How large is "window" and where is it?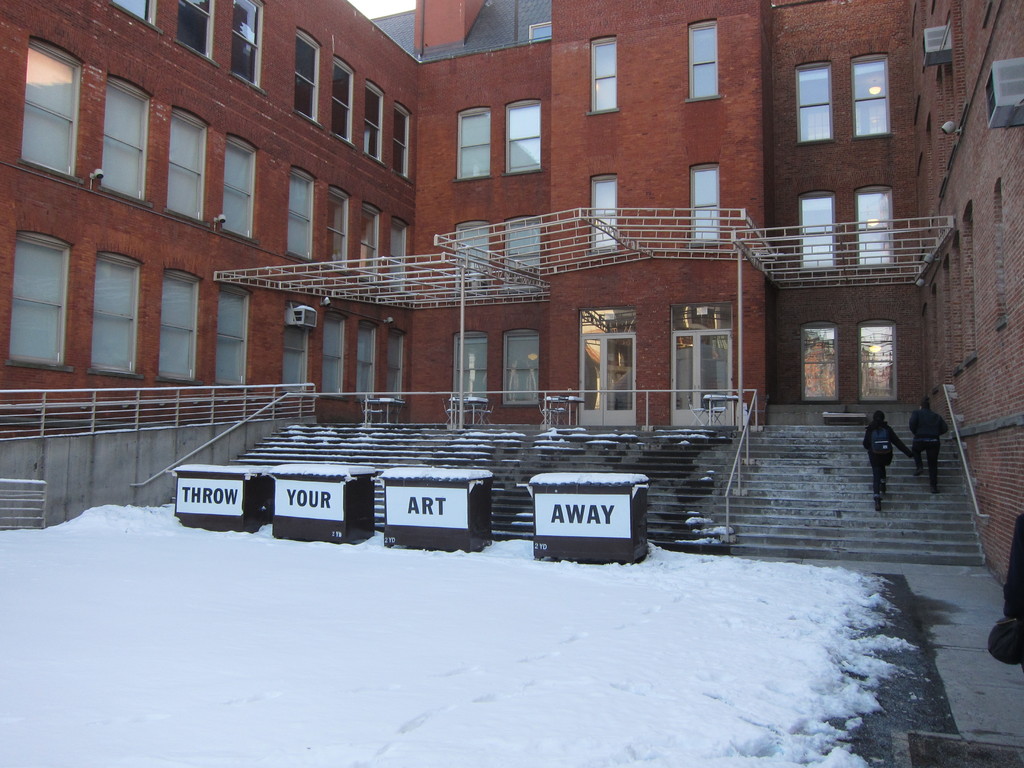
Bounding box: bbox=[499, 328, 550, 405].
